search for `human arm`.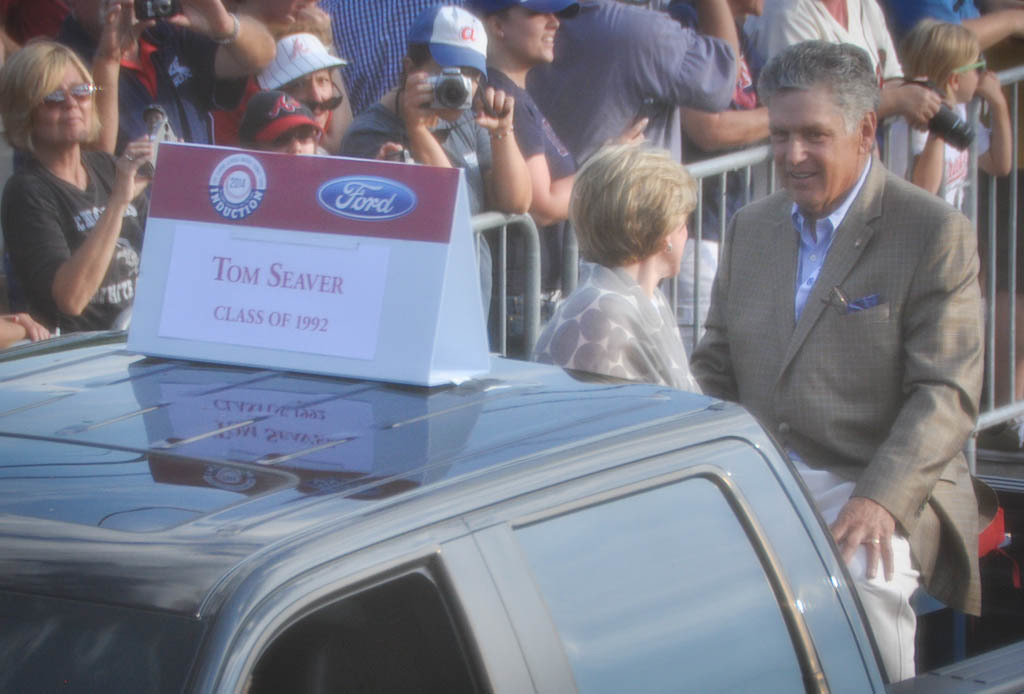
Found at 658,0,753,109.
